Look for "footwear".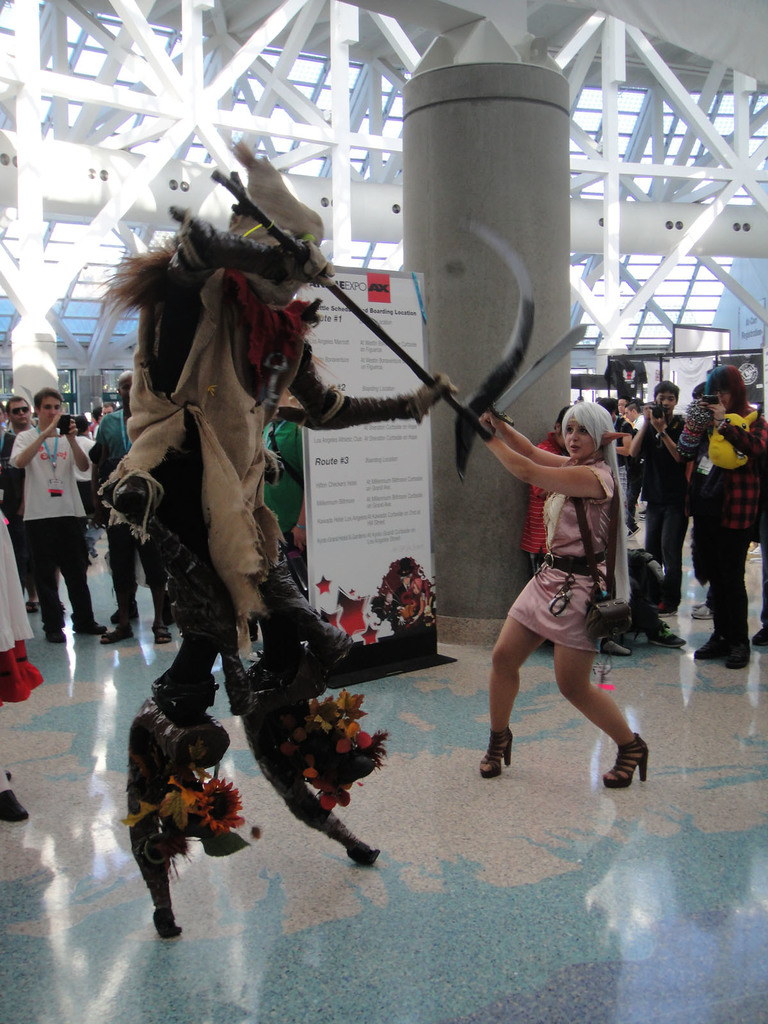
Found: 0/787/30/824.
